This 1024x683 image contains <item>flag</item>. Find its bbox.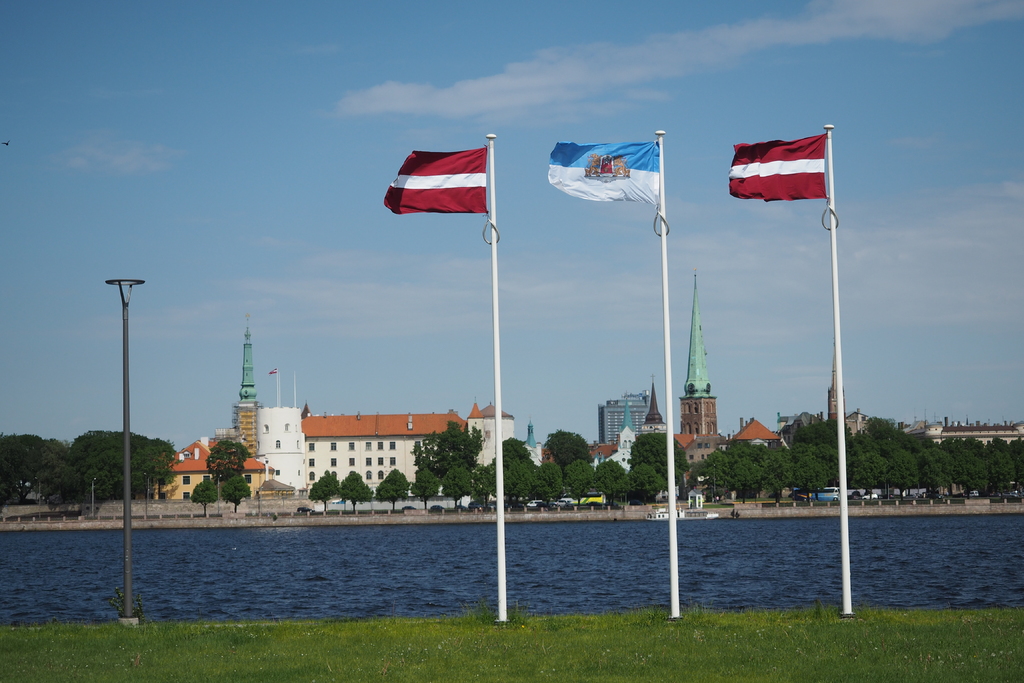
732, 123, 837, 215.
